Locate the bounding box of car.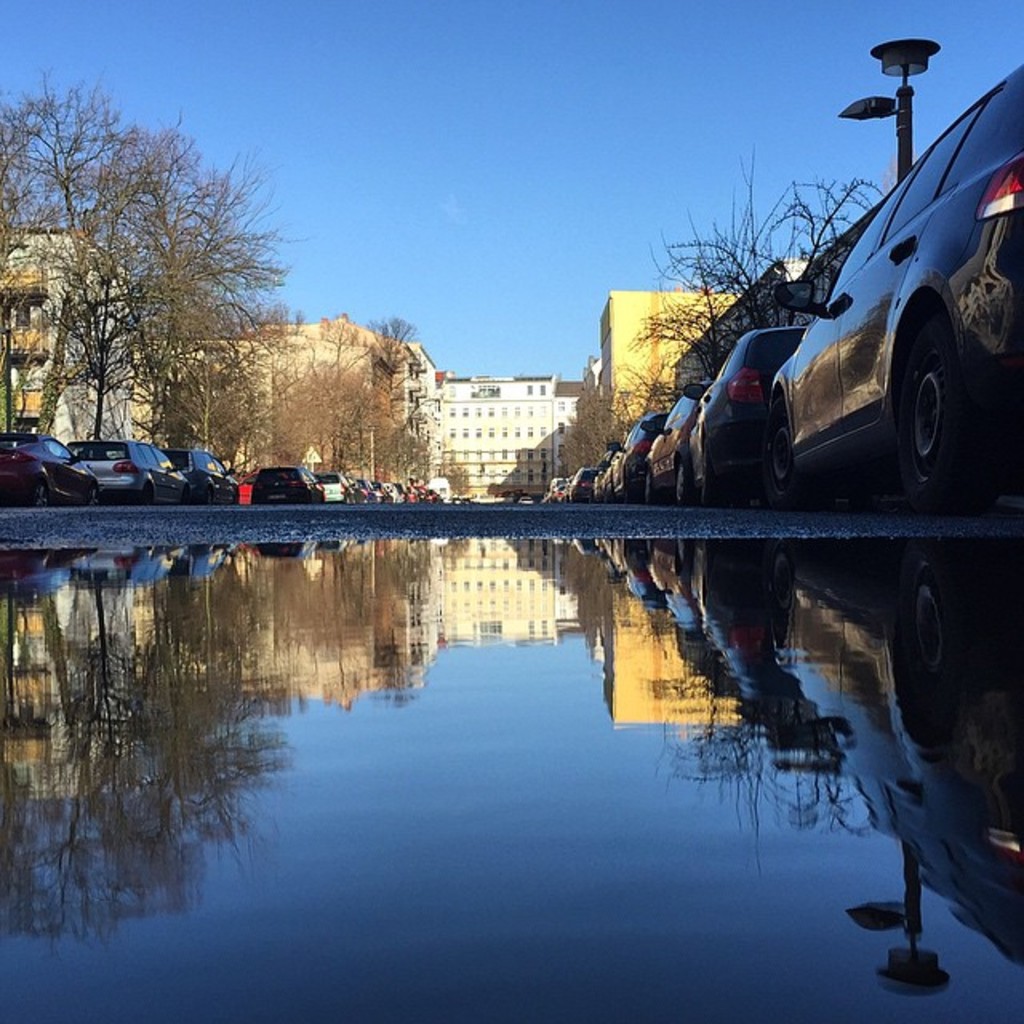
Bounding box: 69, 434, 181, 506.
